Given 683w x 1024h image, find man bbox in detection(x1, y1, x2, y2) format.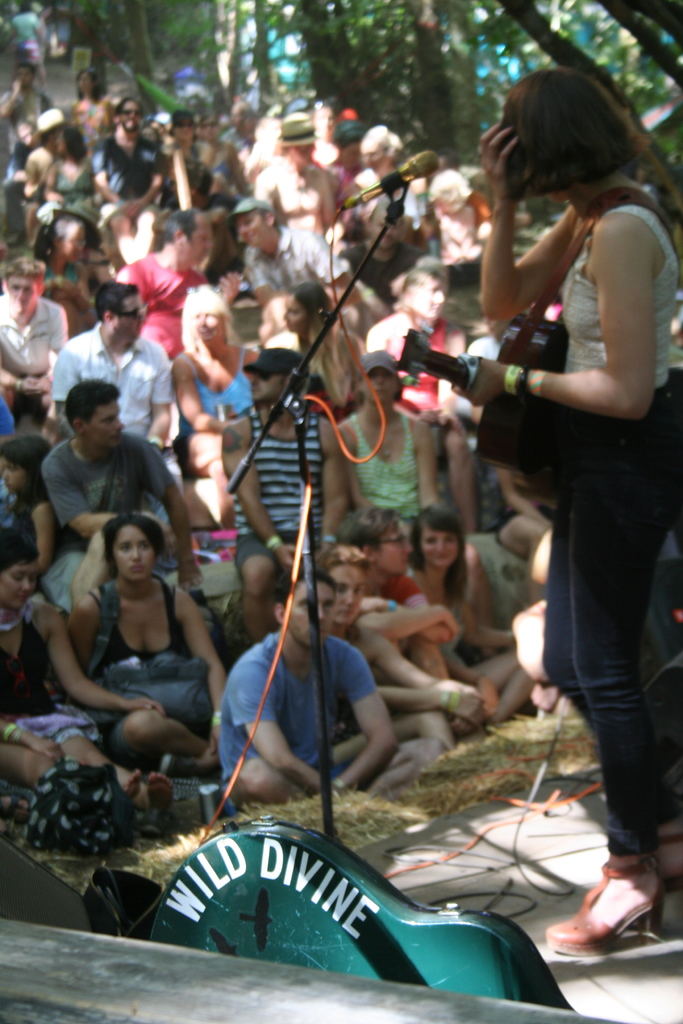
detection(258, 95, 362, 244).
